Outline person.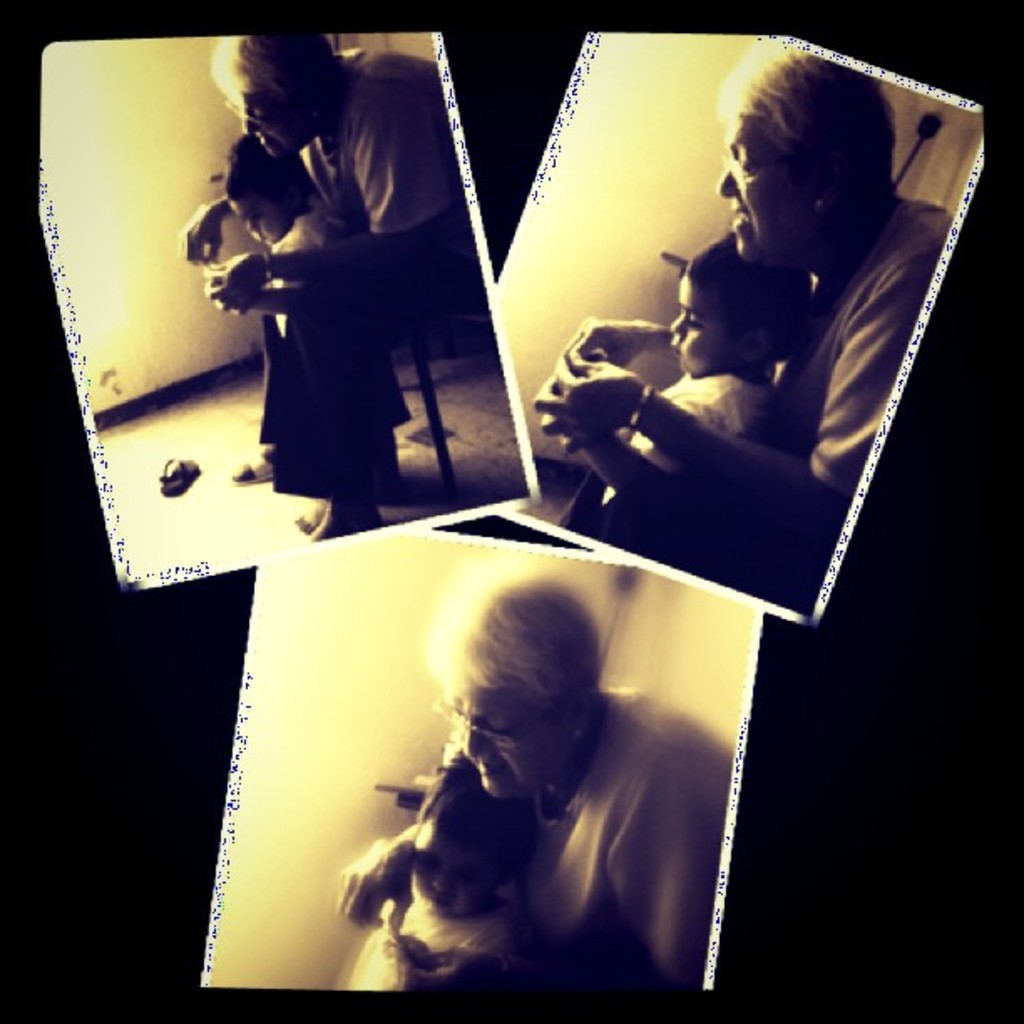
Outline: 216 120 387 525.
